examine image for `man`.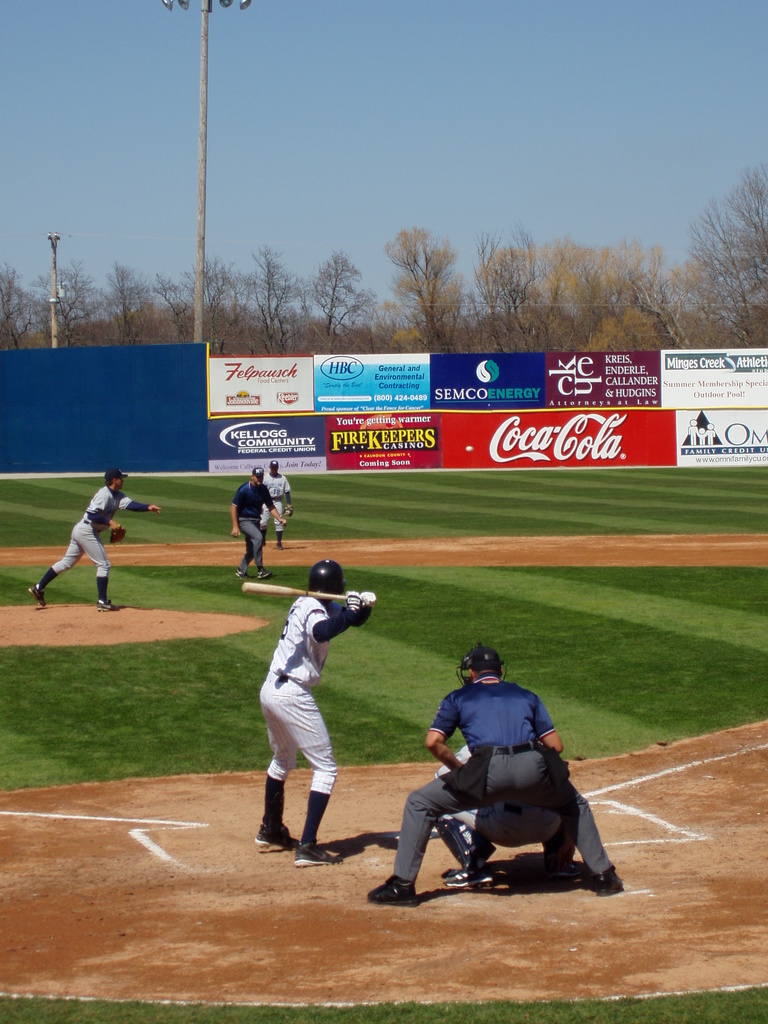
Examination result: l=27, t=463, r=162, b=612.
